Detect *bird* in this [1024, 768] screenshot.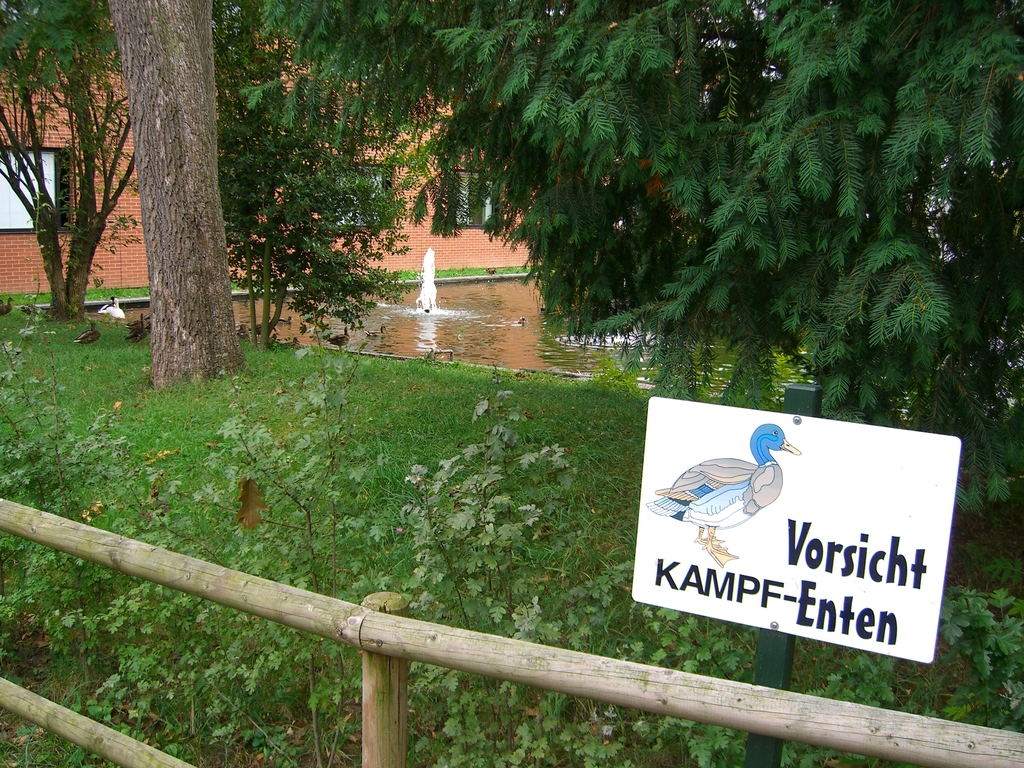
Detection: (237, 321, 250, 339).
